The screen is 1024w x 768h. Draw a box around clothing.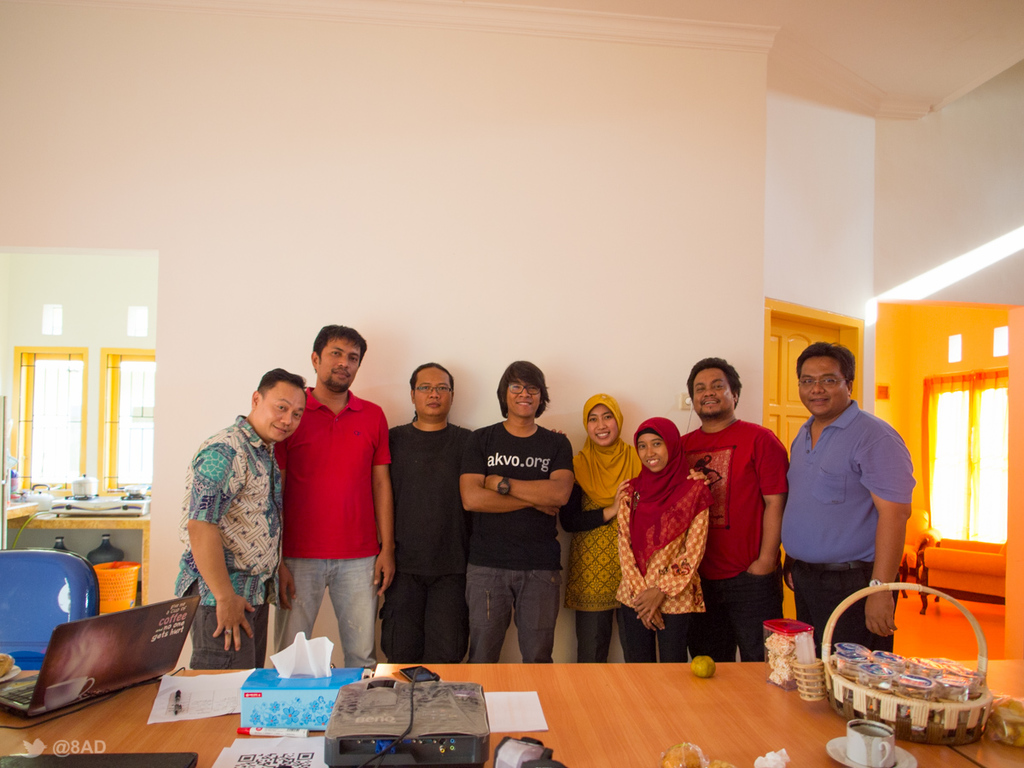
[left=276, top=547, right=387, bottom=678].
